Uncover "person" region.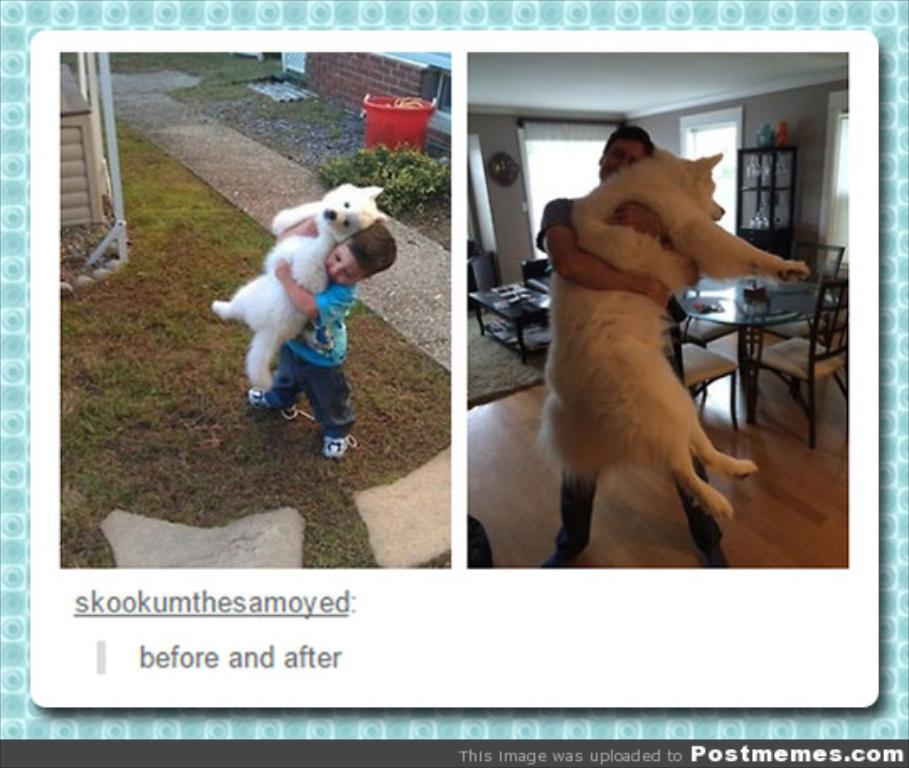
Uncovered: Rect(246, 219, 399, 458).
